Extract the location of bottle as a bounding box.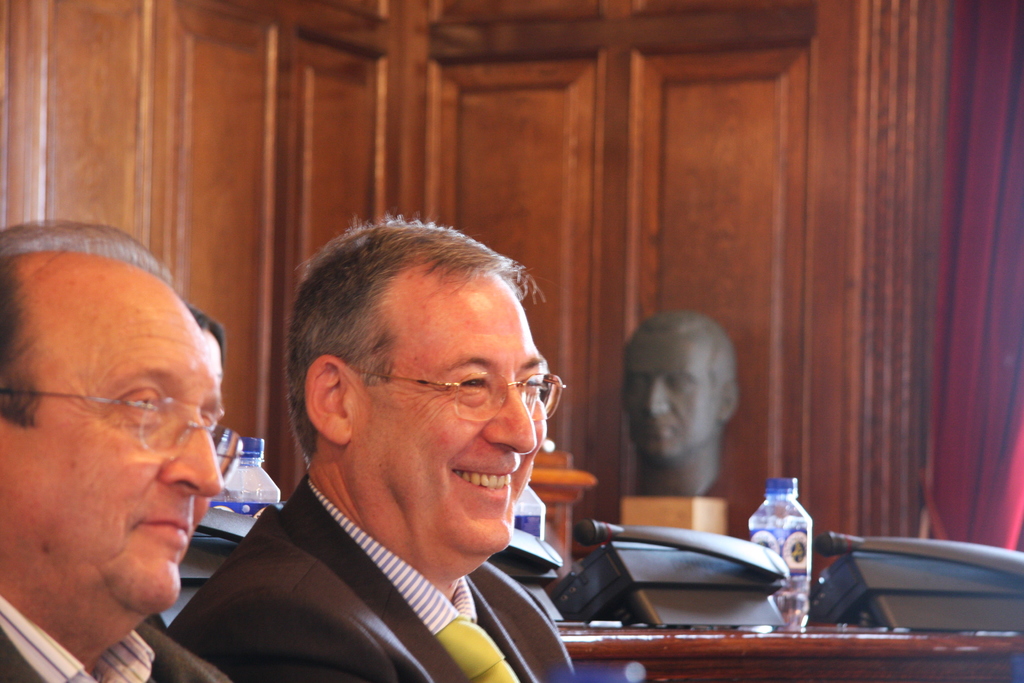
749 481 812 632.
